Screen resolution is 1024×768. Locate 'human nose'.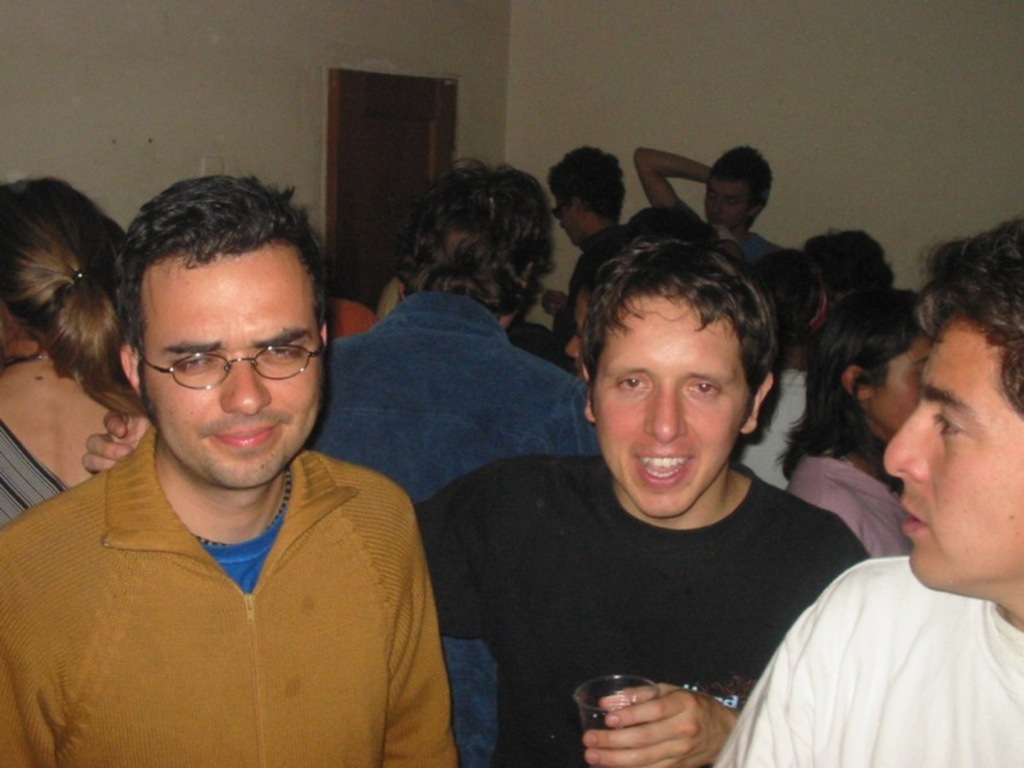
(x1=218, y1=352, x2=271, y2=416).
